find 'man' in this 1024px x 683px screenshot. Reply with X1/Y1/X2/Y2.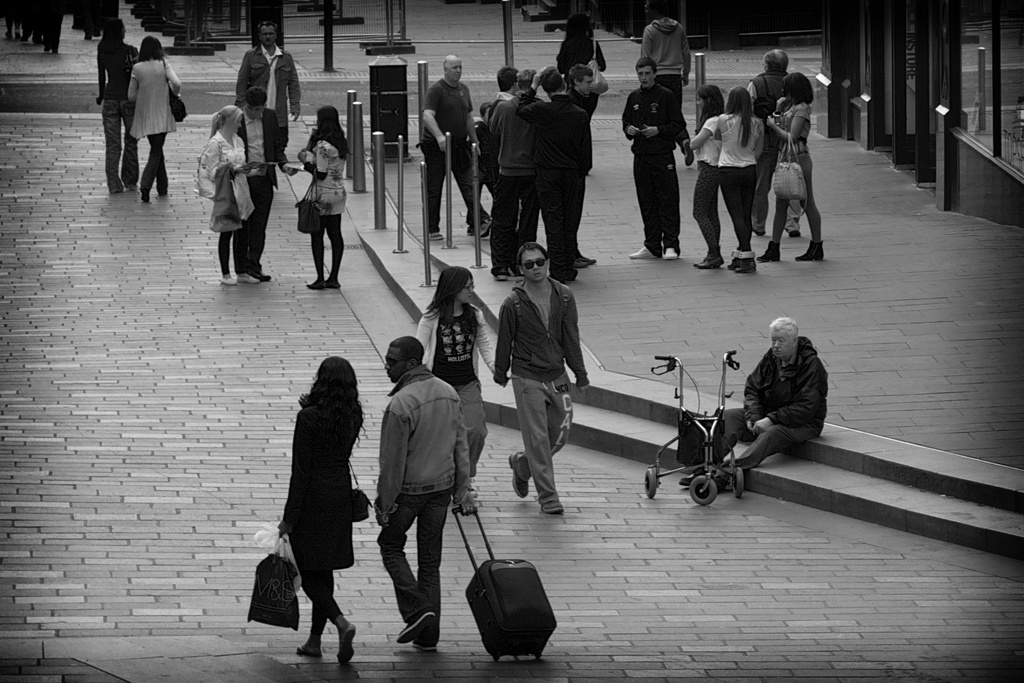
748/47/798/238.
